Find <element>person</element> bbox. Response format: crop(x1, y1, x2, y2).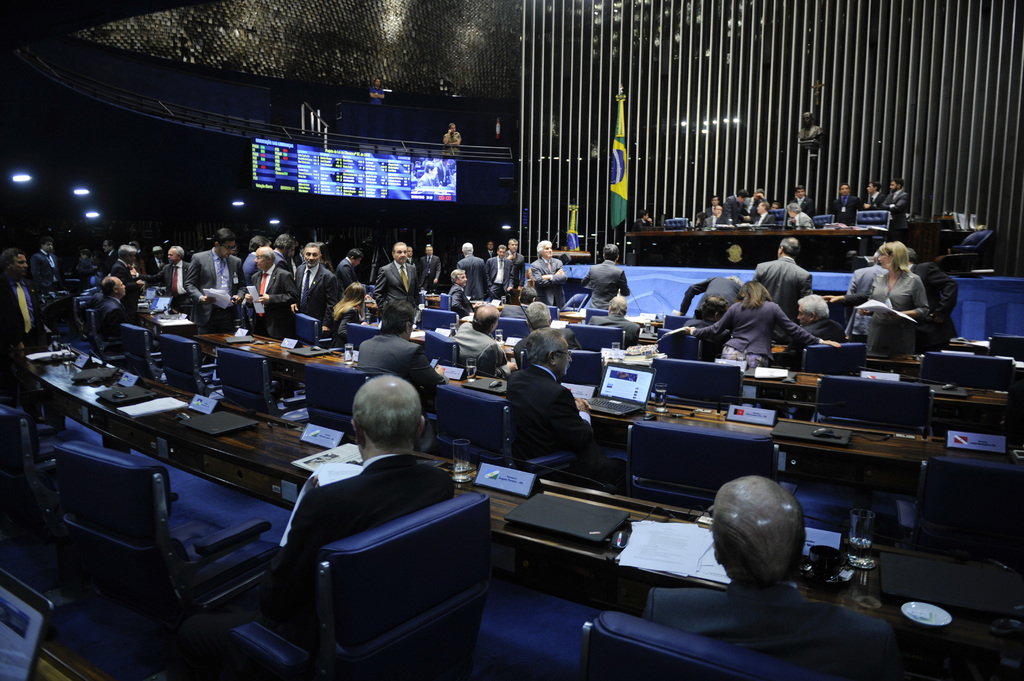
crop(355, 295, 447, 451).
